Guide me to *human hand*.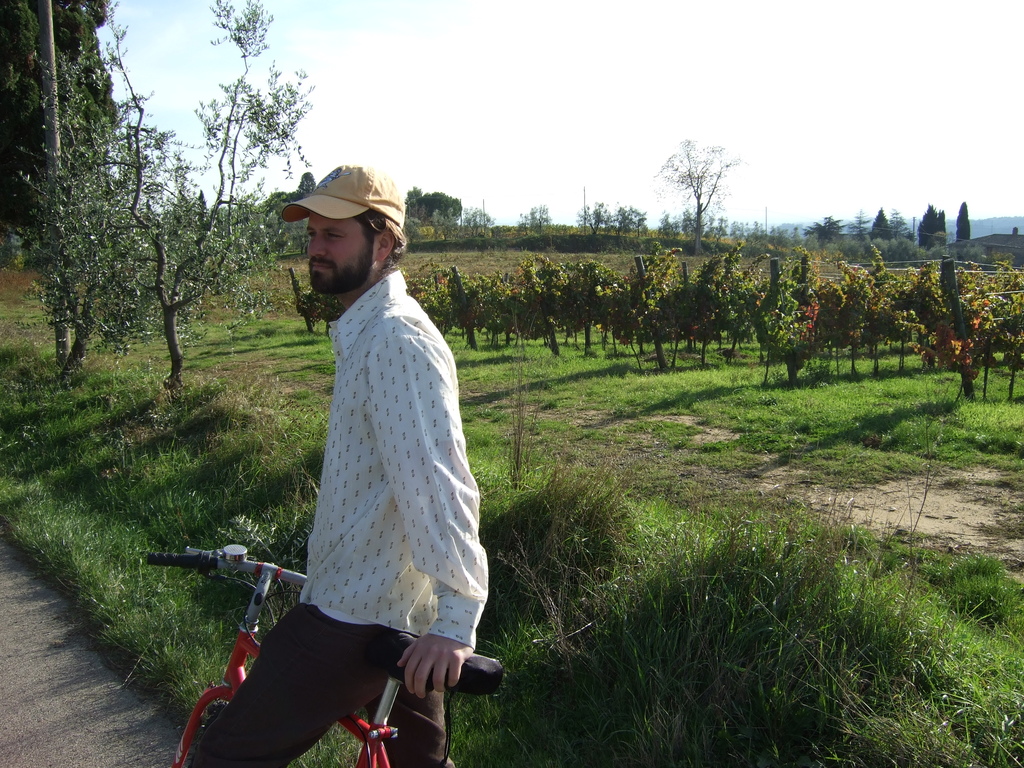
Guidance: (387,630,481,718).
